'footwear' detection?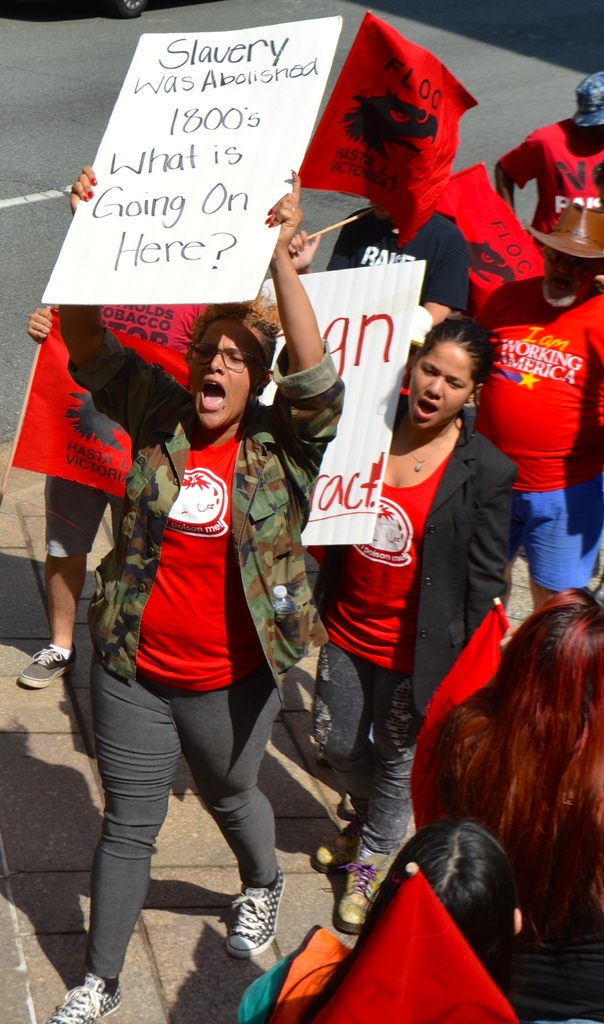
221,881,281,963
